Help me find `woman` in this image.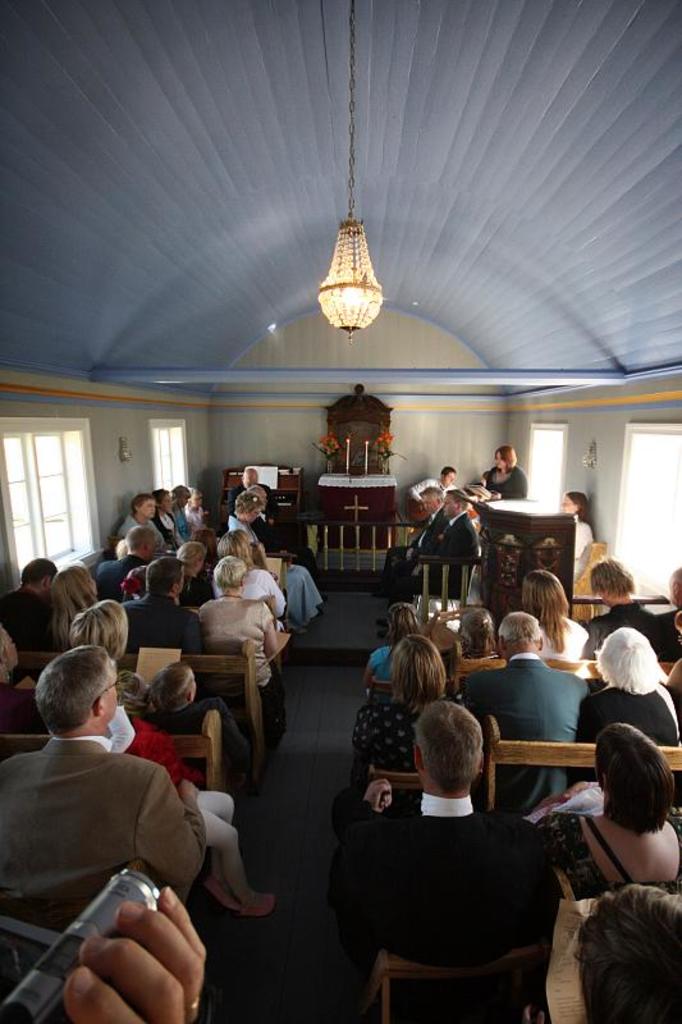
Found it: {"left": 476, "top": 442, "right": 532, "bottom": 498}.
